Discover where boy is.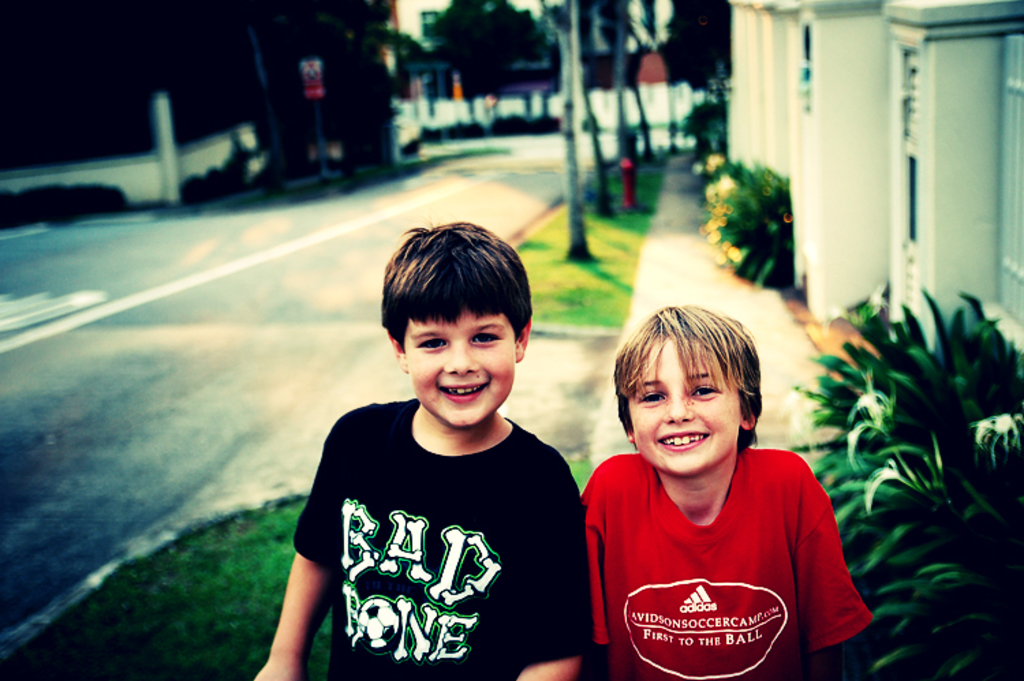
Discovered at Rect(586, 303, 881, 680).
